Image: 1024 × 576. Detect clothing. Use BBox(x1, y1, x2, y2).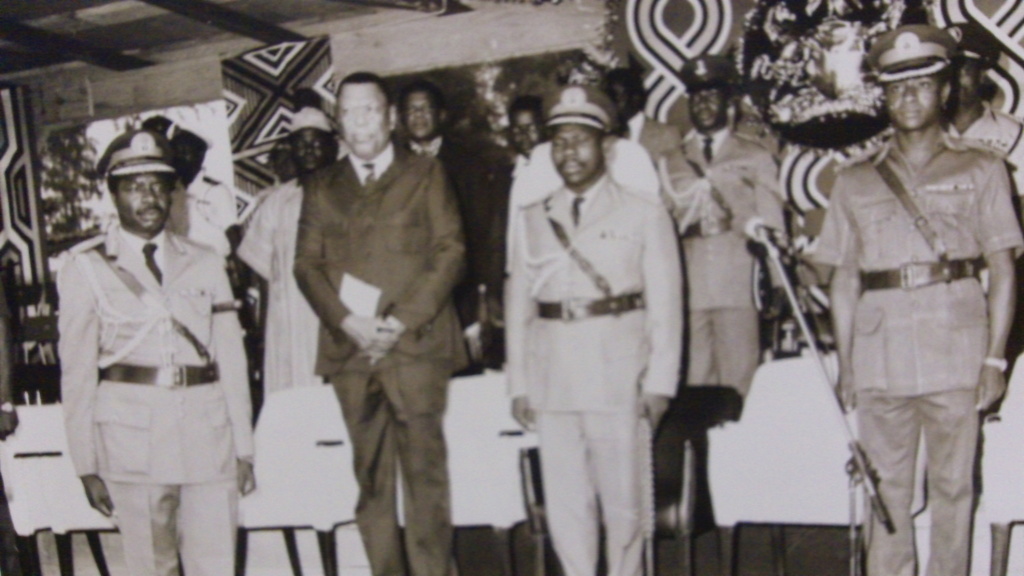
BBox(652, 125, 796, 435).
